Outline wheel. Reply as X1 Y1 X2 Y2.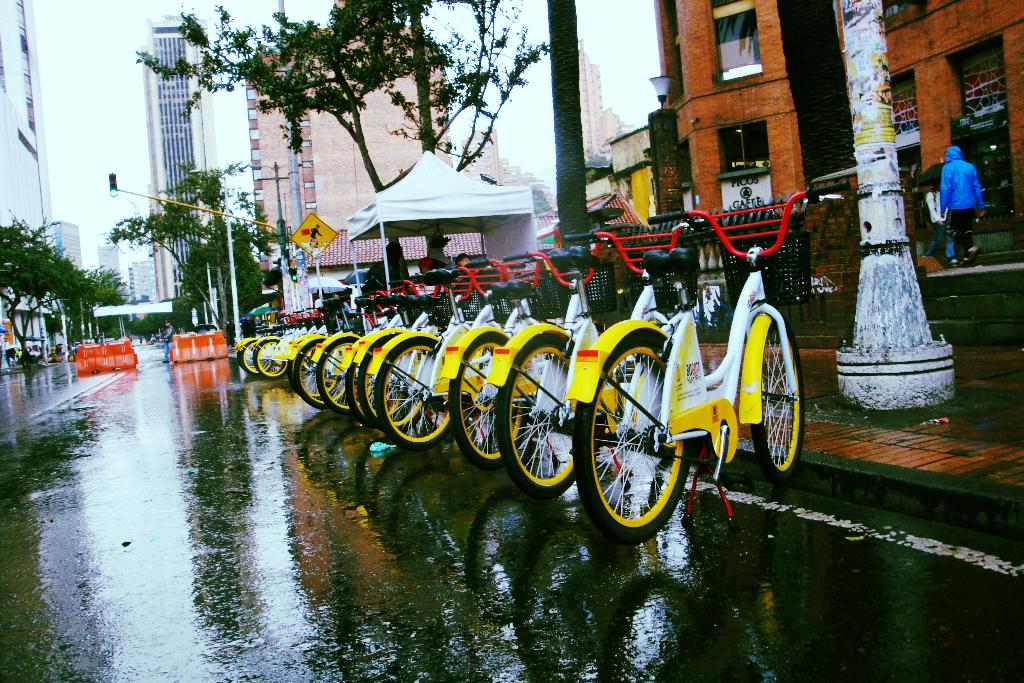
575 334 692 545.
